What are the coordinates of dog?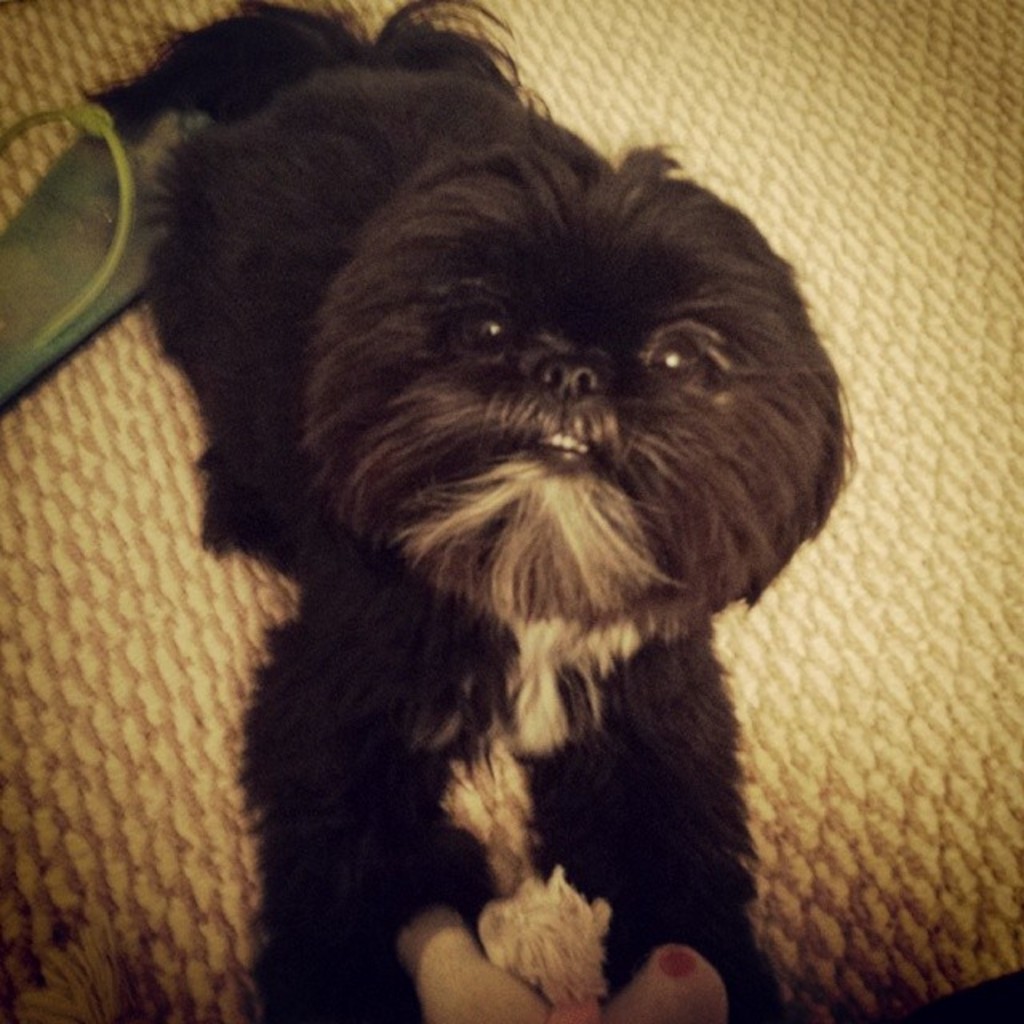
(77, 0, 856, 1022).
